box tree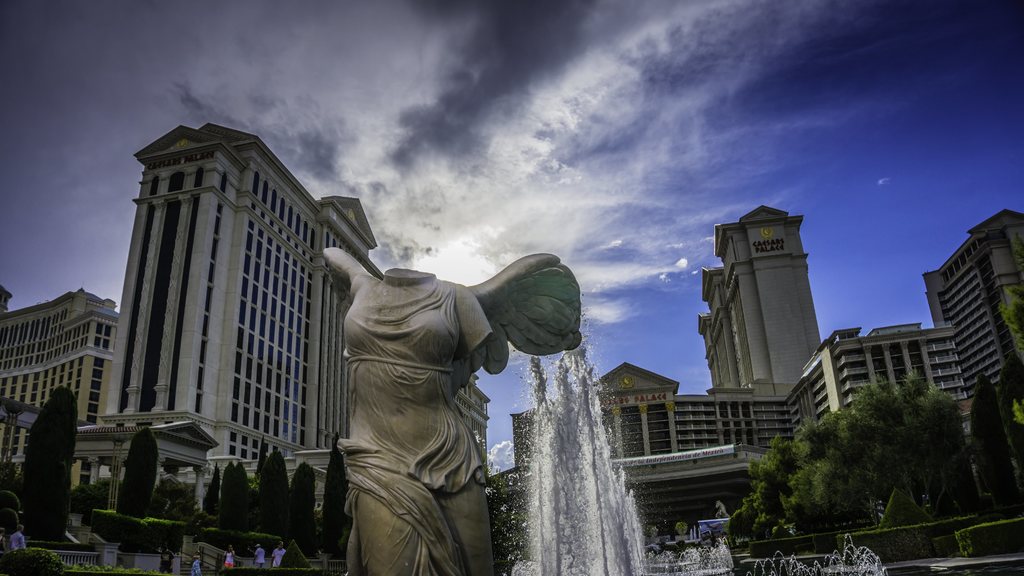
(319, 431, 346, 557)
